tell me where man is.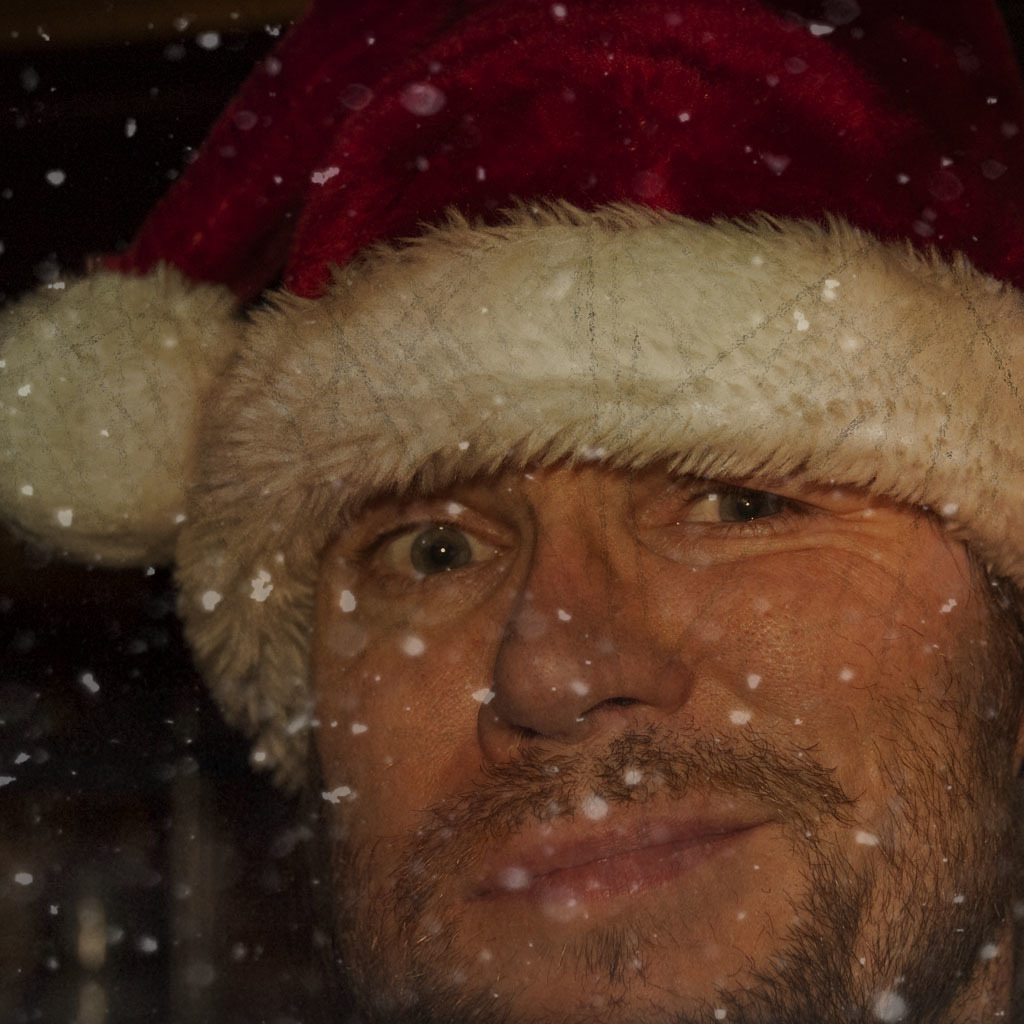
man is at detection(108, 162, 1023, 1023).
